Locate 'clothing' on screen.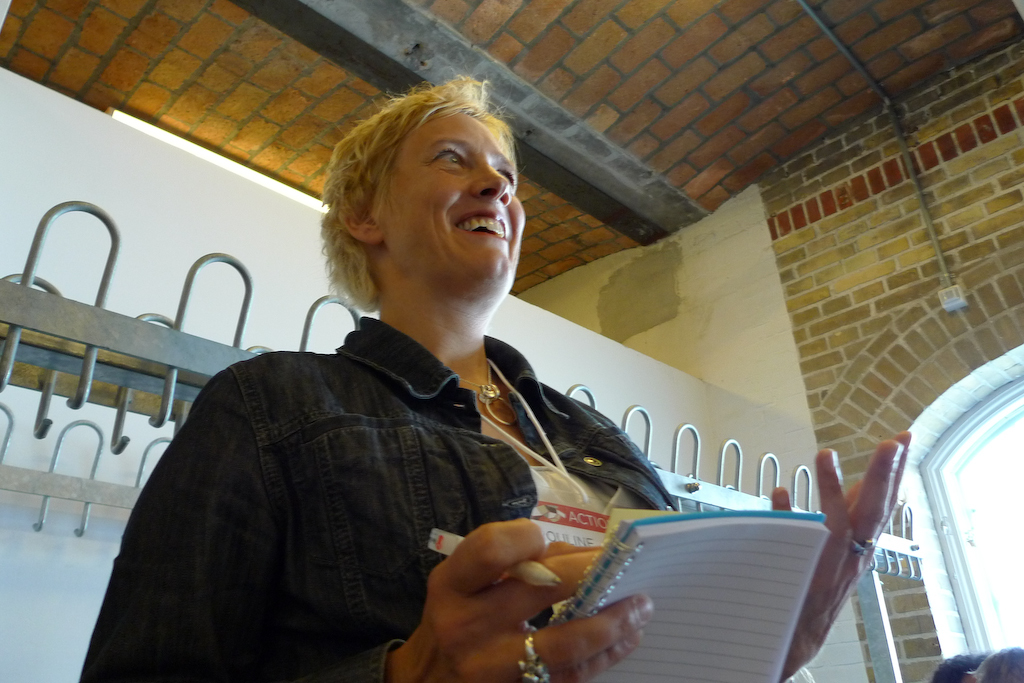
On screen at crop(65, 281, 653, 682).
